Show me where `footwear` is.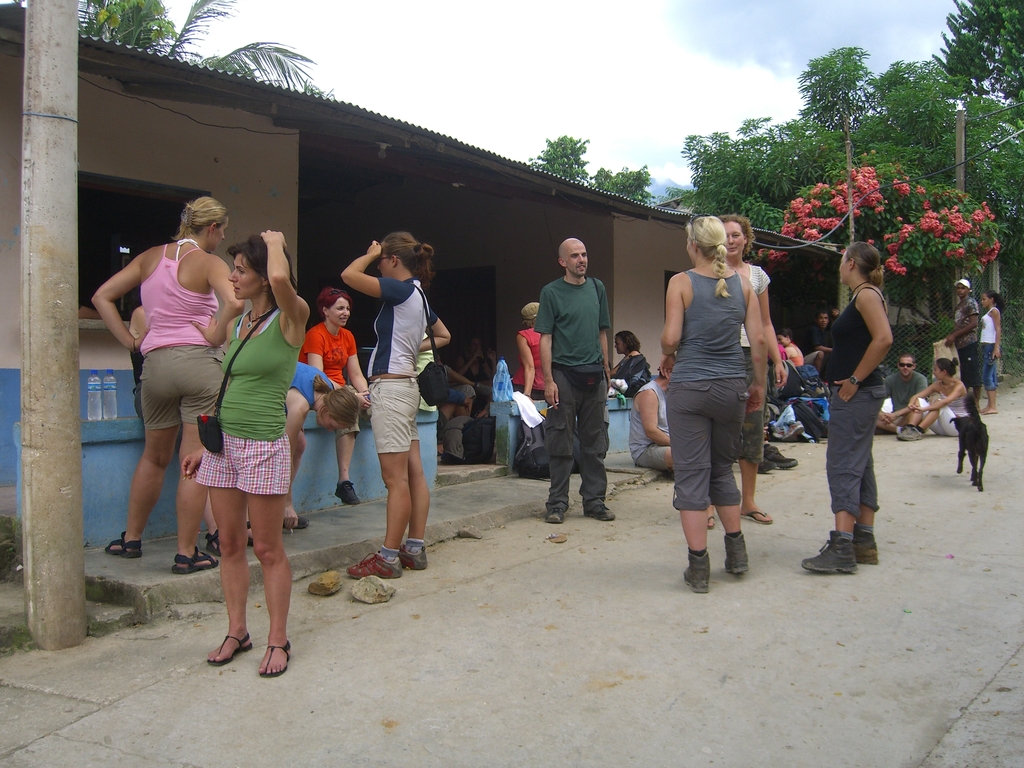
`footwear` is at region(586, 501, 614, 520).
